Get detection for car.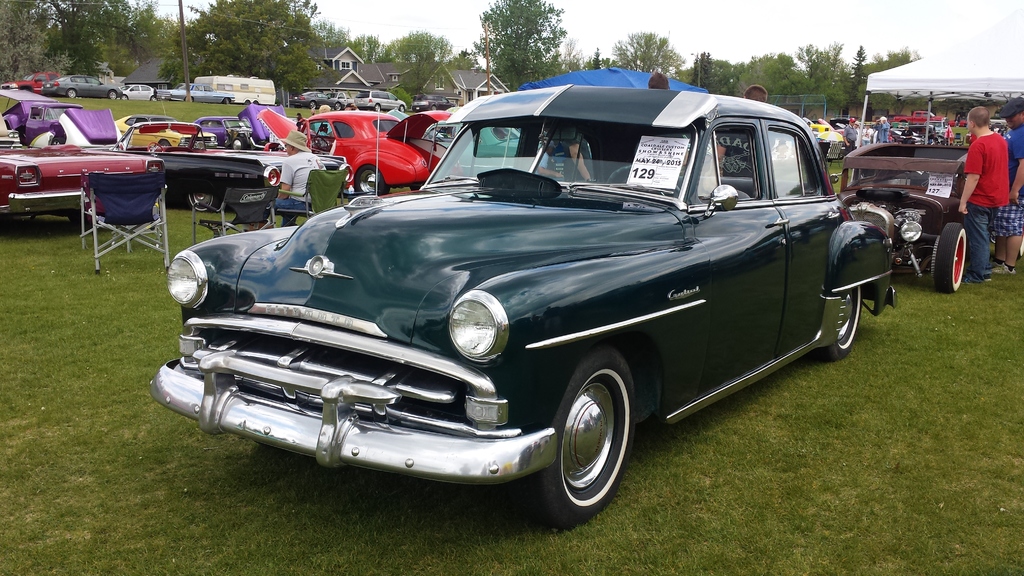
Detection: (left=124, top=83, right=155, bottom=100).
